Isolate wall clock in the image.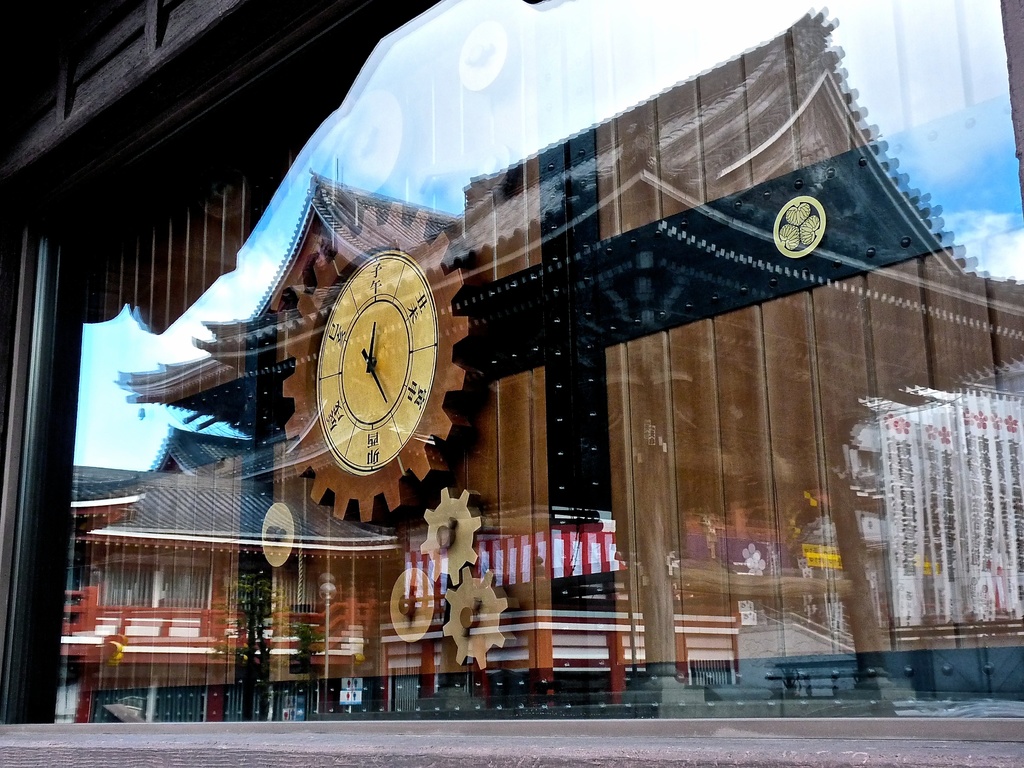
Isolated region: 278 207 486 545.
